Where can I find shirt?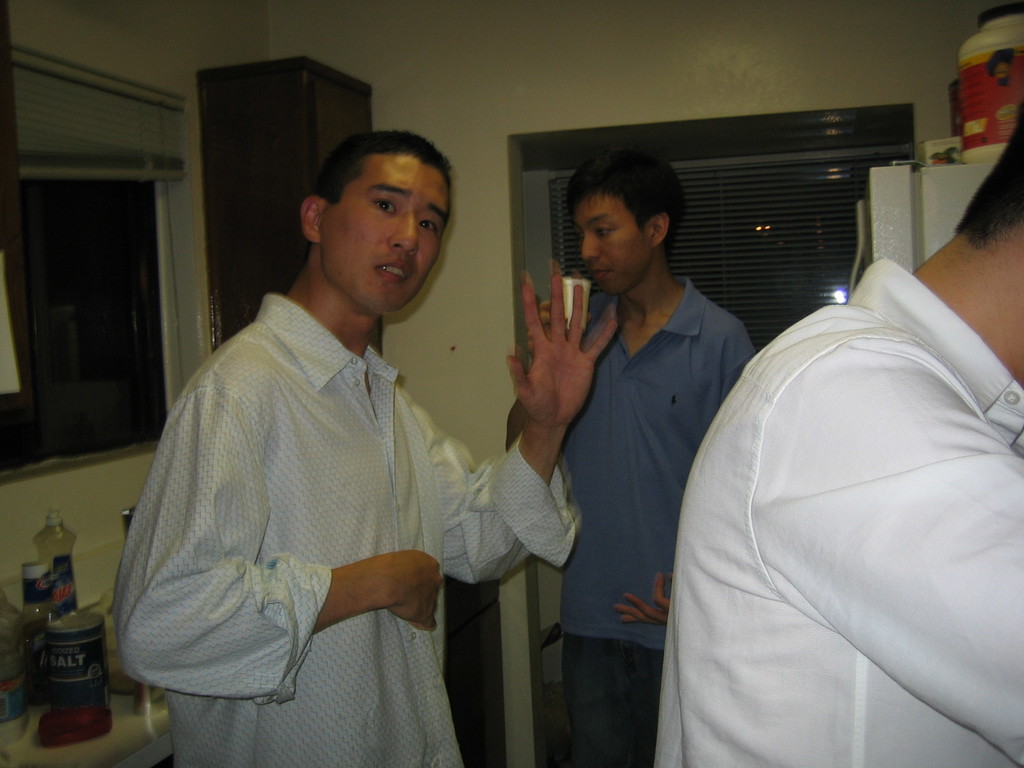
You can find it at x1=653 y1=254 x2=1023 y2=767.
